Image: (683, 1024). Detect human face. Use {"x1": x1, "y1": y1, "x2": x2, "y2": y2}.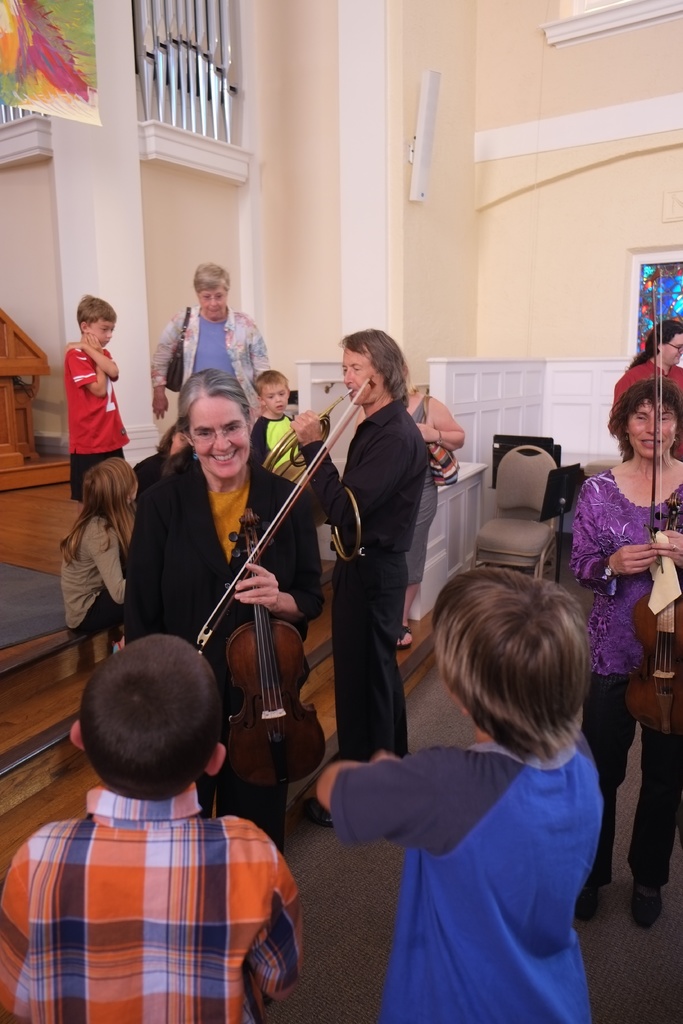
{"x1": 628, "y1": 396, "x2": 682, "y2": 459}.
